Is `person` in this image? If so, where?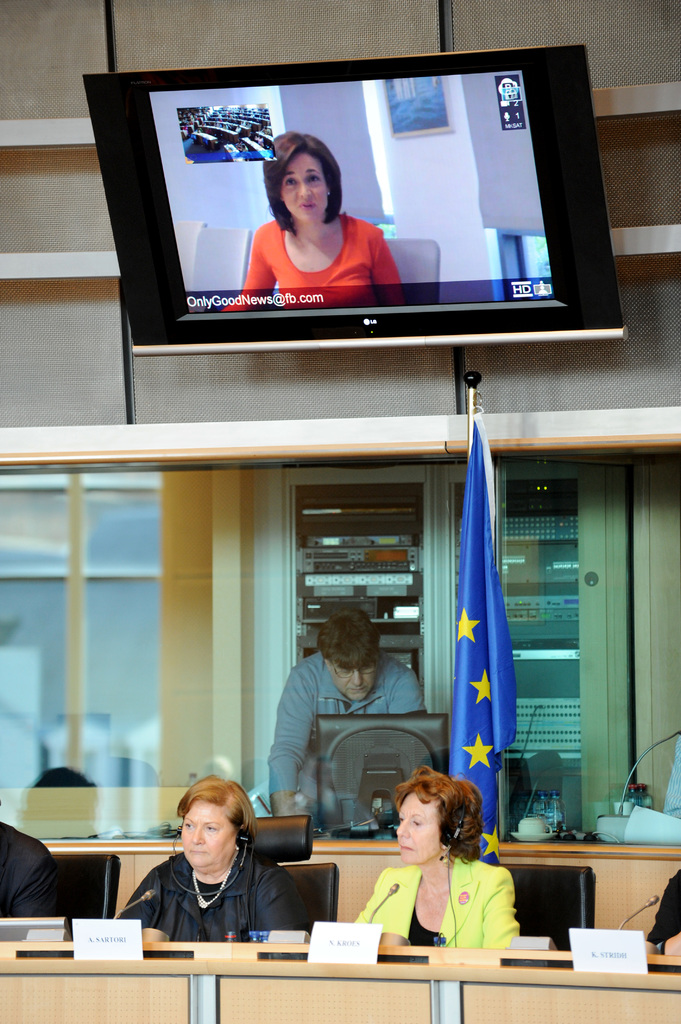
Yes, at <bbox>272, 608, 426, 843</bbox>.
